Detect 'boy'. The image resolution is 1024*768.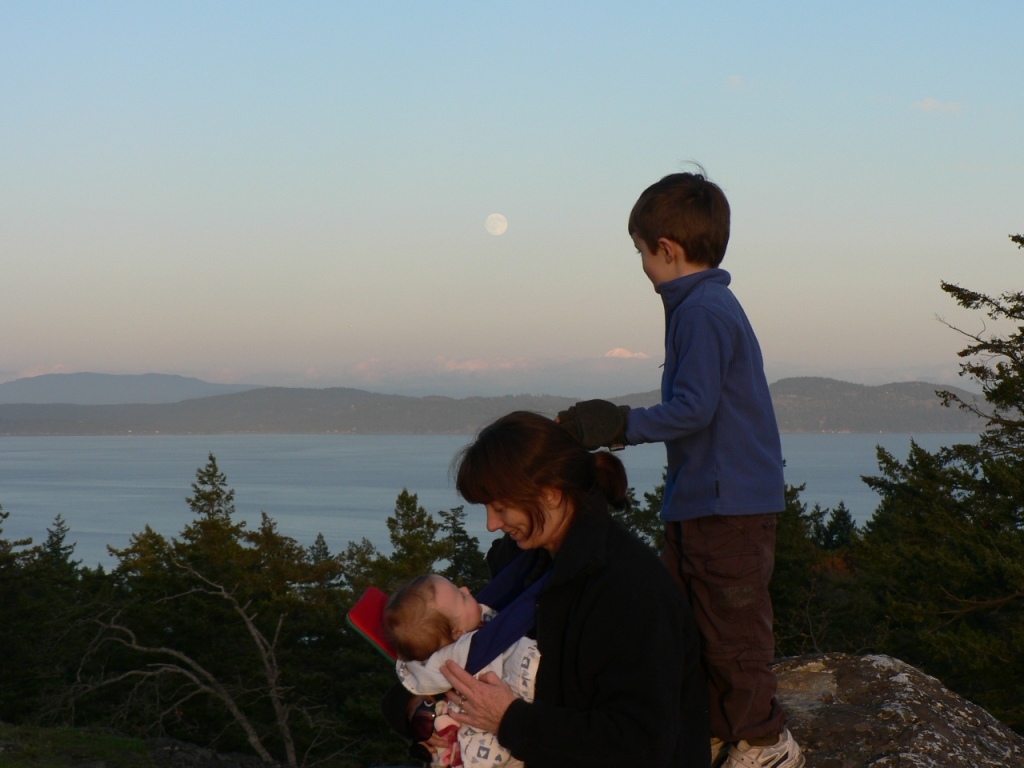
<region>553, 160, 805, 767</region>.
